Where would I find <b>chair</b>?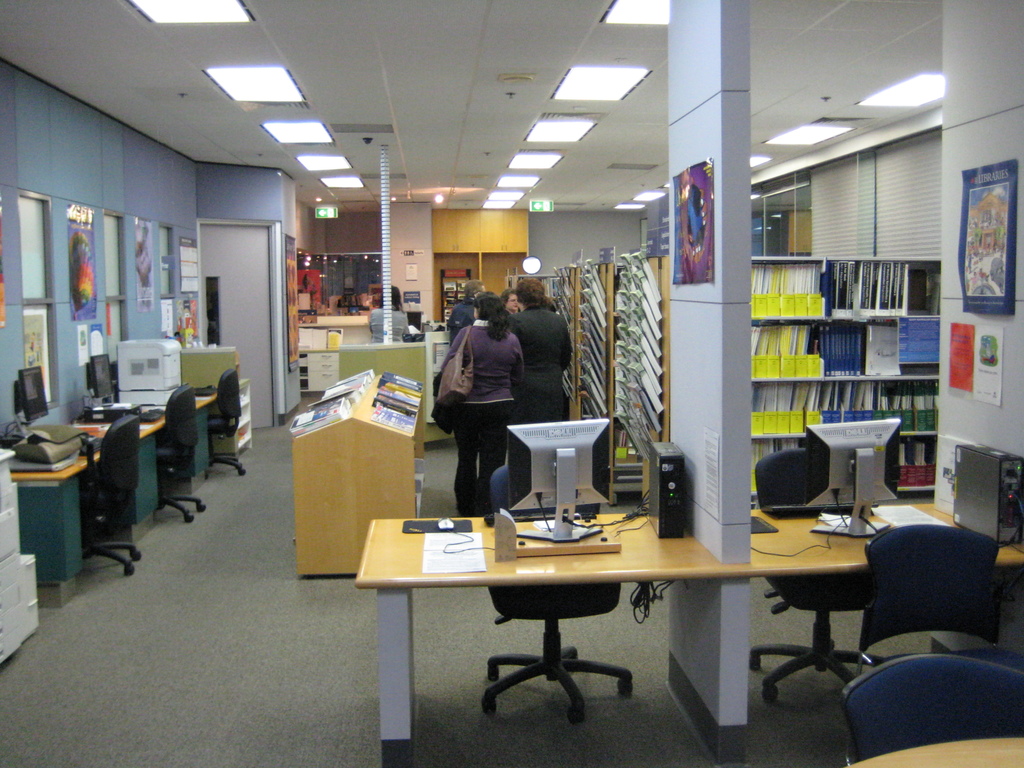
At [x1=486, y1=468, x2=629, y2=722].
